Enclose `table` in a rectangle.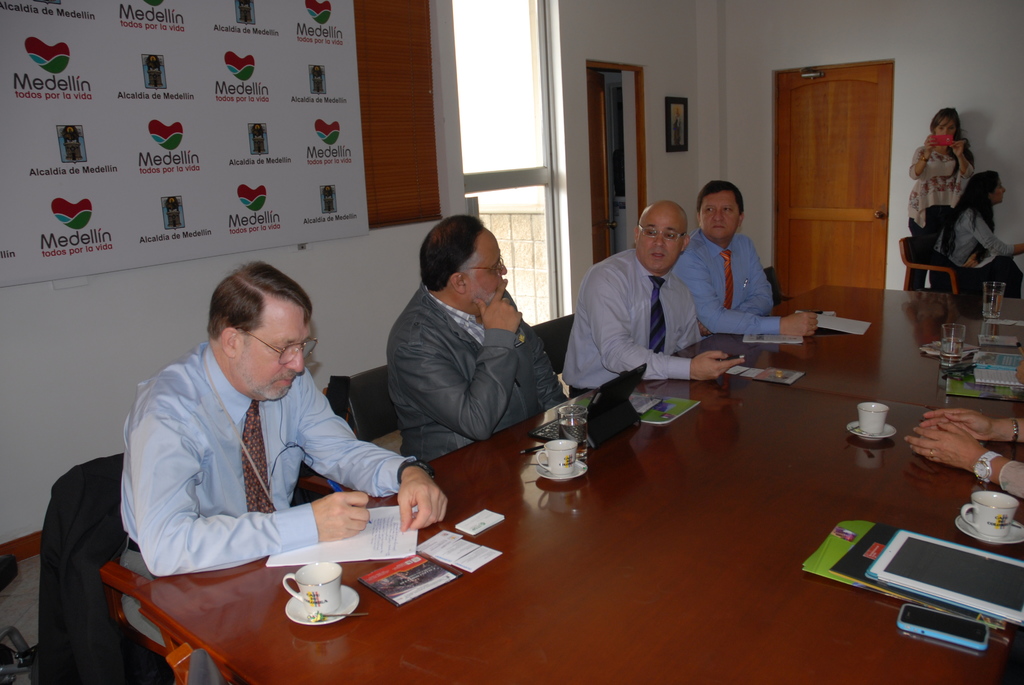
Rect(120, 423, 929, 684).
